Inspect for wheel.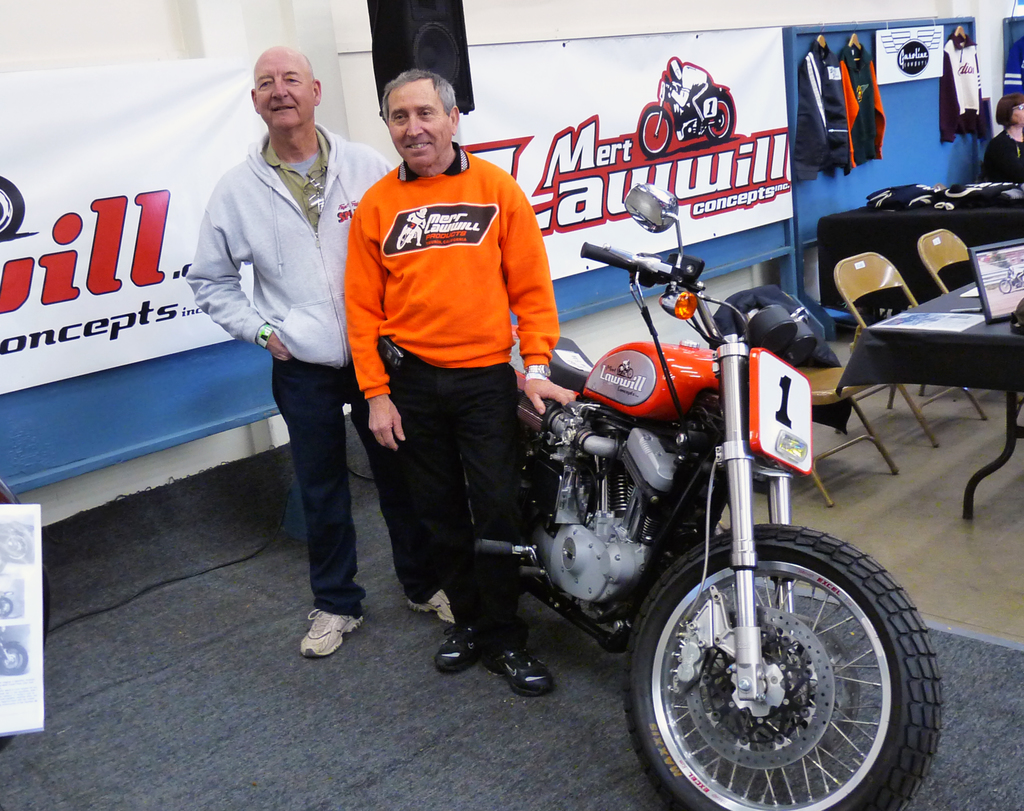
Inspection: pyautogui.locateOnScreen(0, 172, 26, 245).
